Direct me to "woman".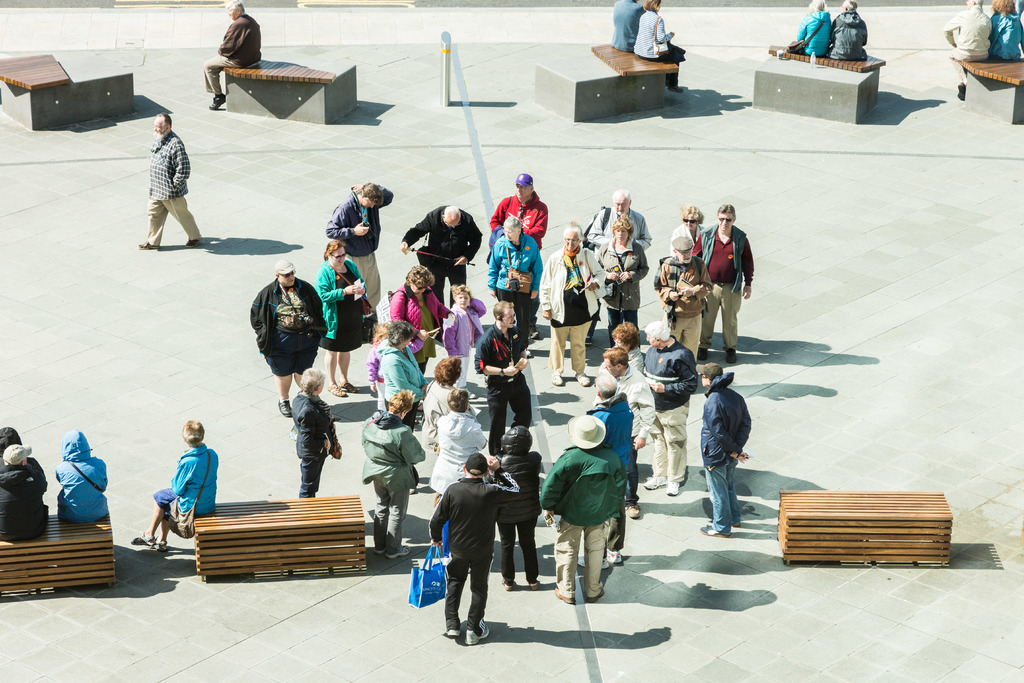
Direction: bbox(315, 240, 368, 399).
